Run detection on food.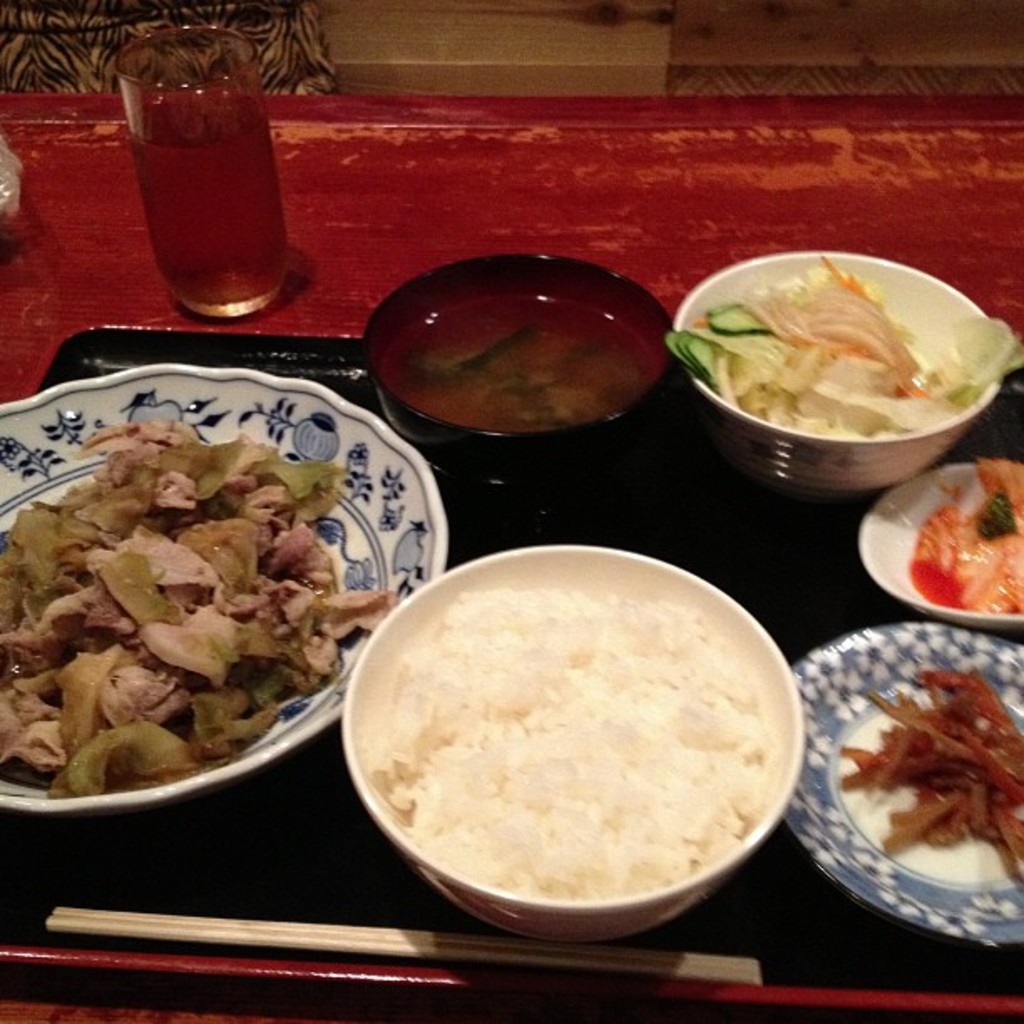
Result: <region>910, 462, 1022, 614</region>.
